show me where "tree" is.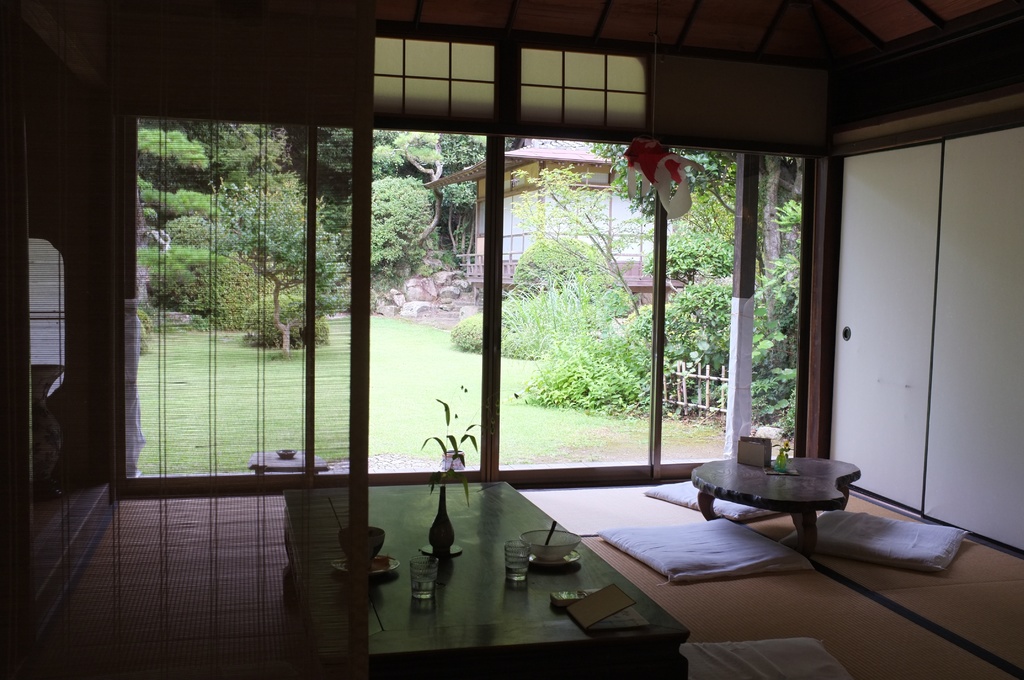
"tree" is at 507, 232, 627, 323.
